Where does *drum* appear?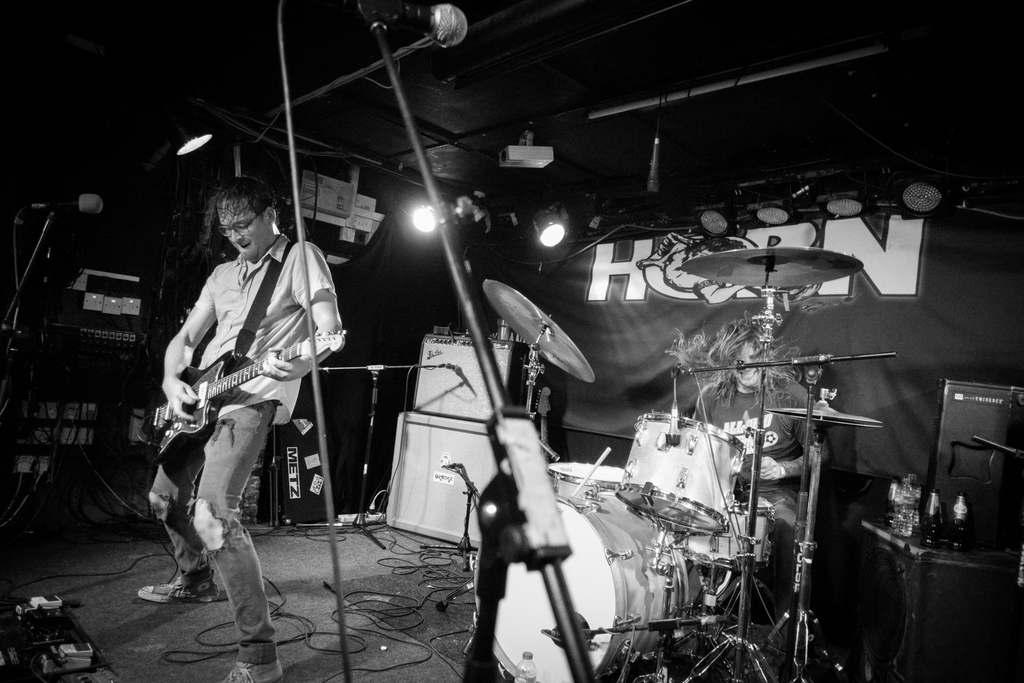
Appears at [616, 409, 746, 534].
